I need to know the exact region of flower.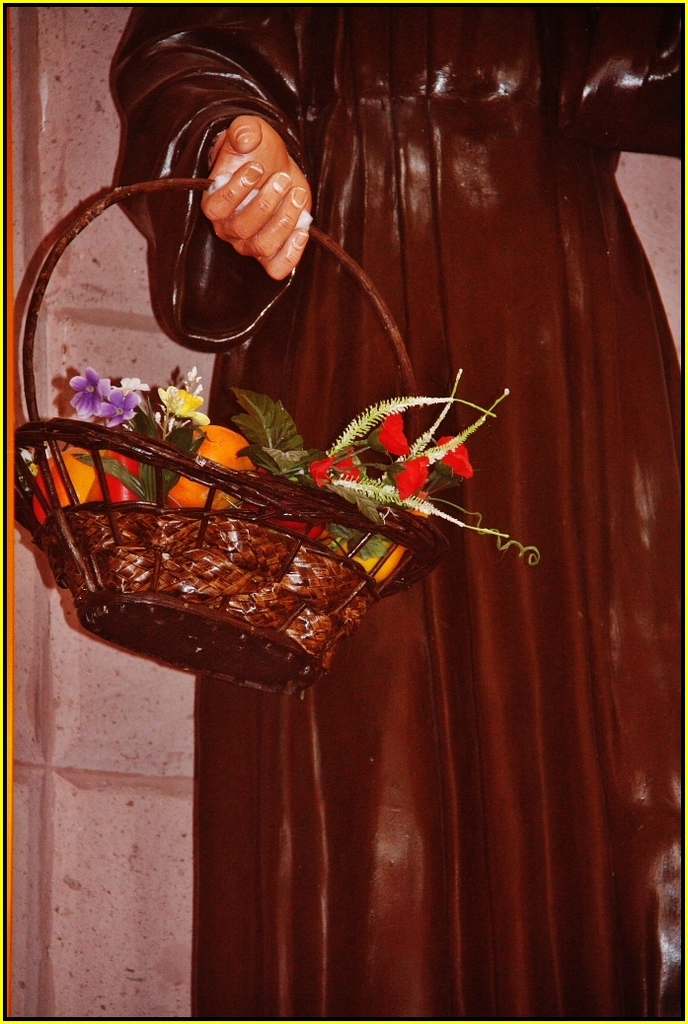
Region: (67, 371, 115, 415).
